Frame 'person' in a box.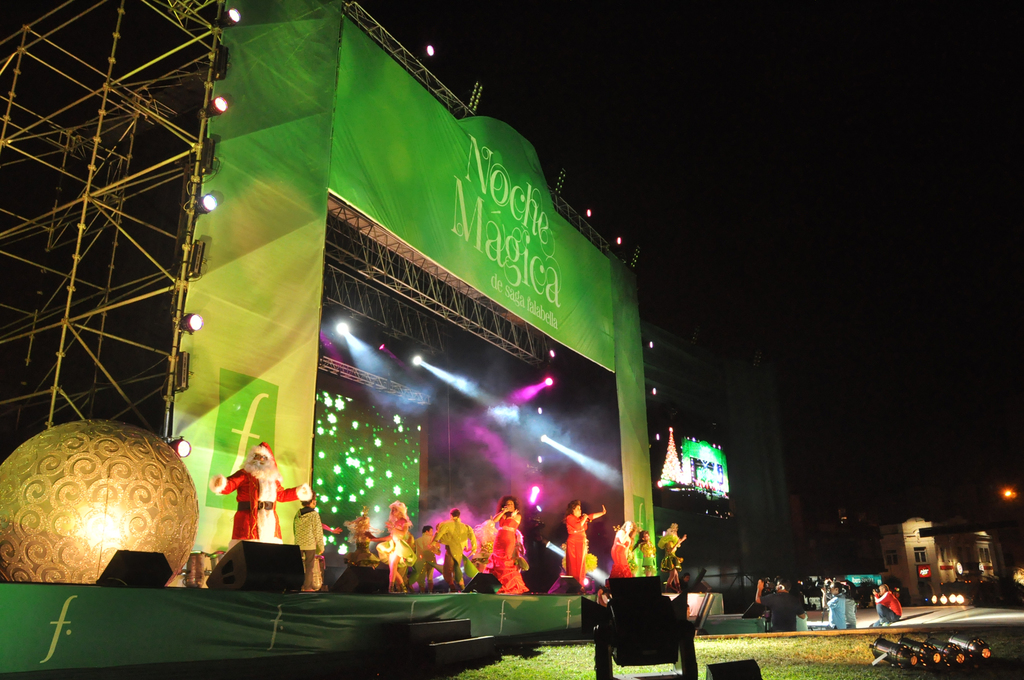
{"left": 750, "top": 579, "right": 813, "bottom": 631}.
